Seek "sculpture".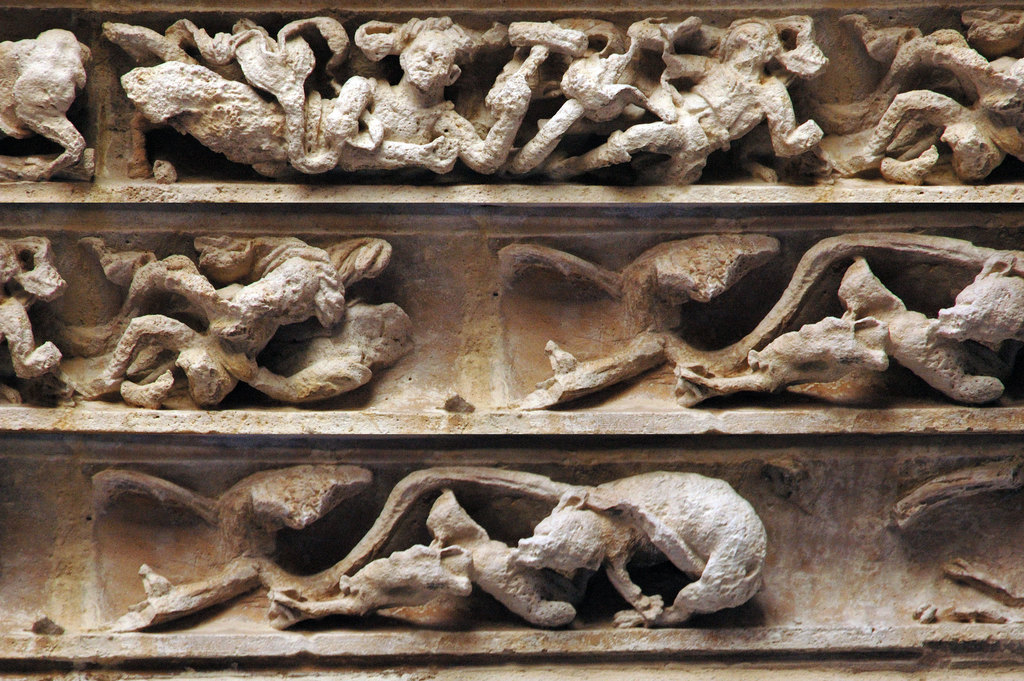
box(684, 226, 1021, 406).
